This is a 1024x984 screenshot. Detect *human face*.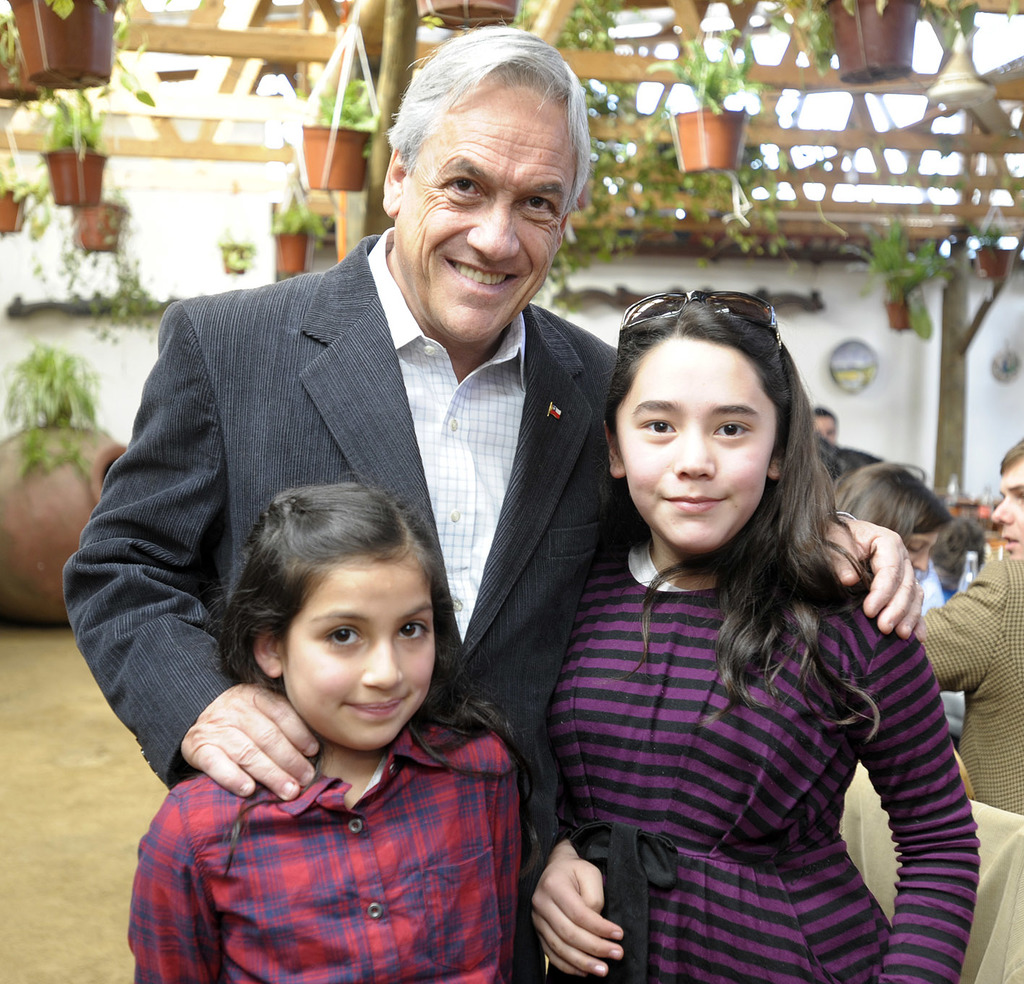
[x1=293, y1=560, x2=434, y2=753].
